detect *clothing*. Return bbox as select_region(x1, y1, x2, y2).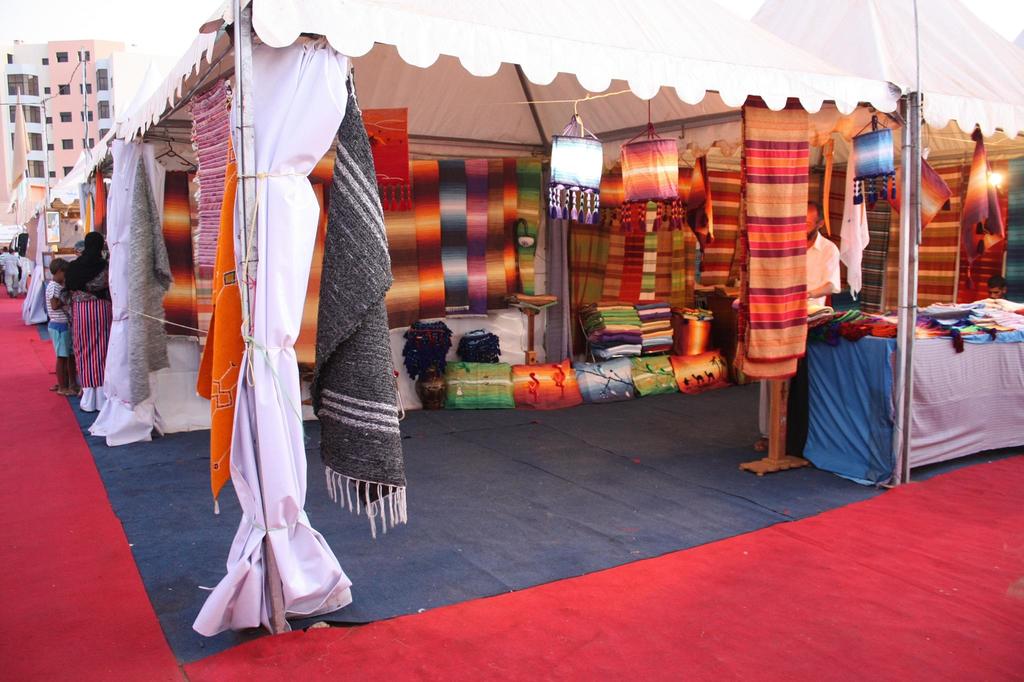
select_region(47, 280, 74, 358).
